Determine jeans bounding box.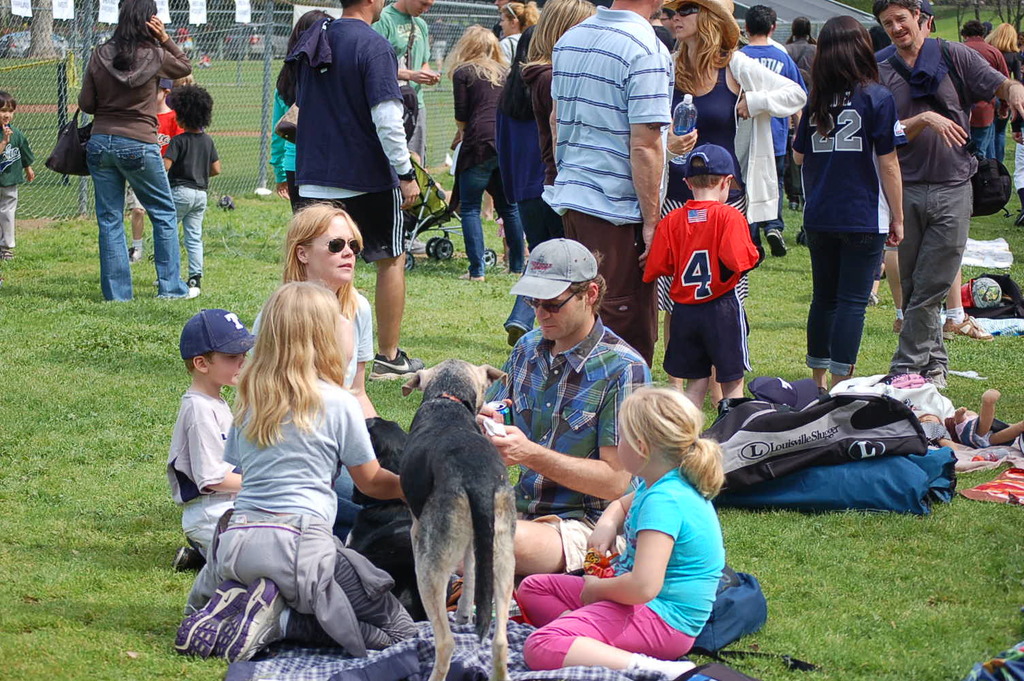
Determined: rect(458, 147, 522, 280).
